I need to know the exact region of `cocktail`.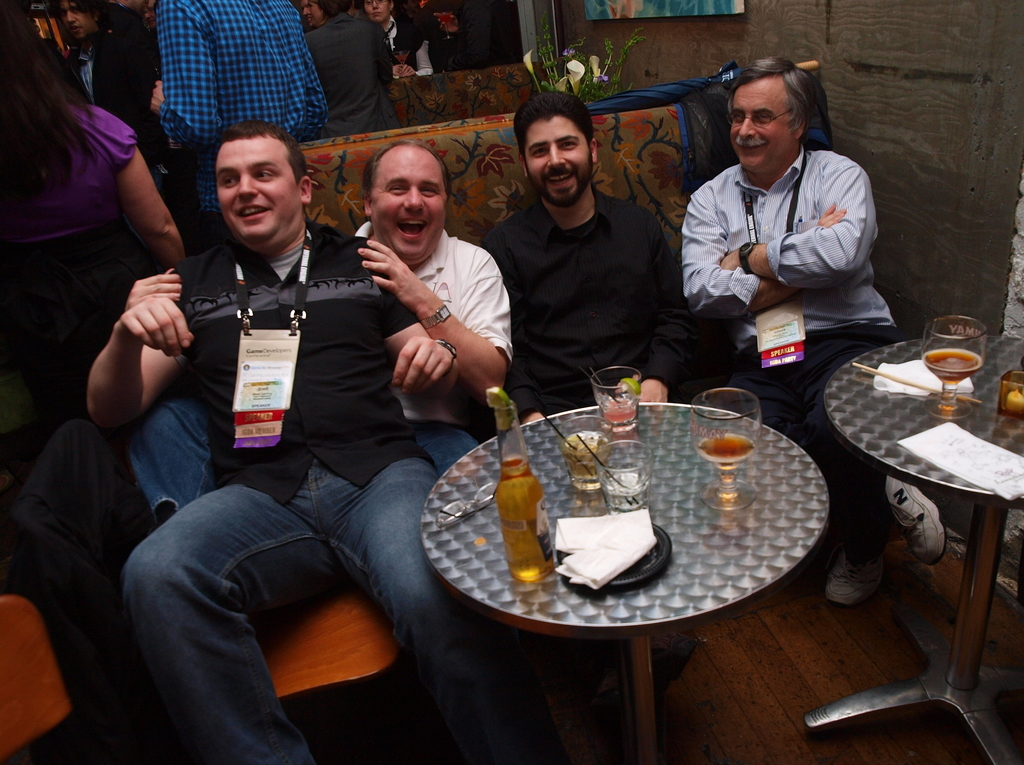
Region: [689, 384, 760, 511].
